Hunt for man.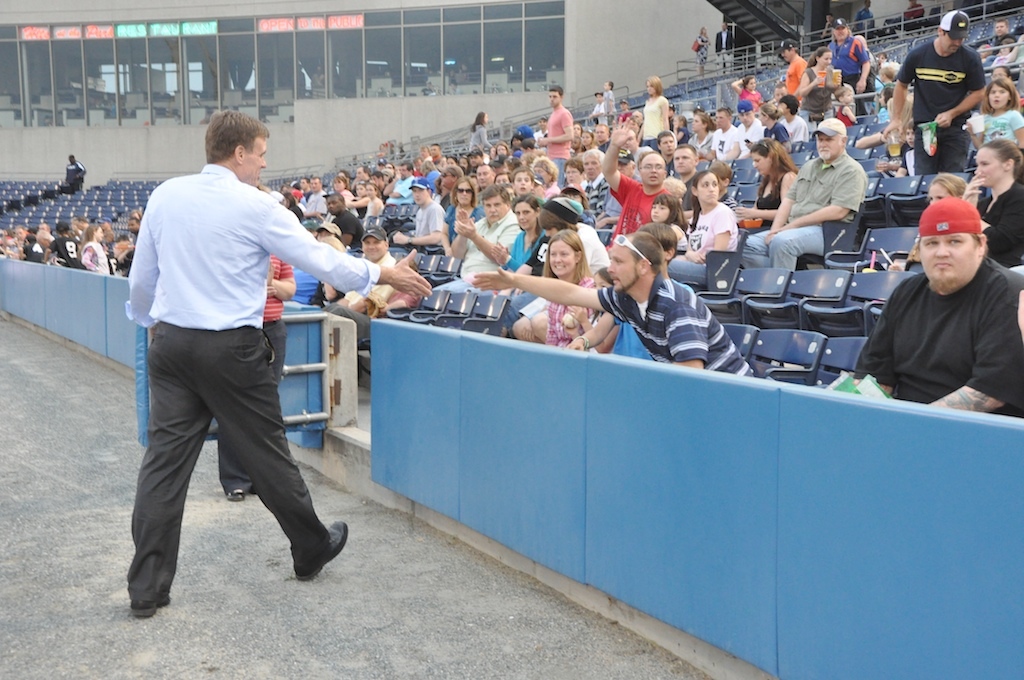
Hunted down at <bbox>819, 11, 839, 47</bbox>.
